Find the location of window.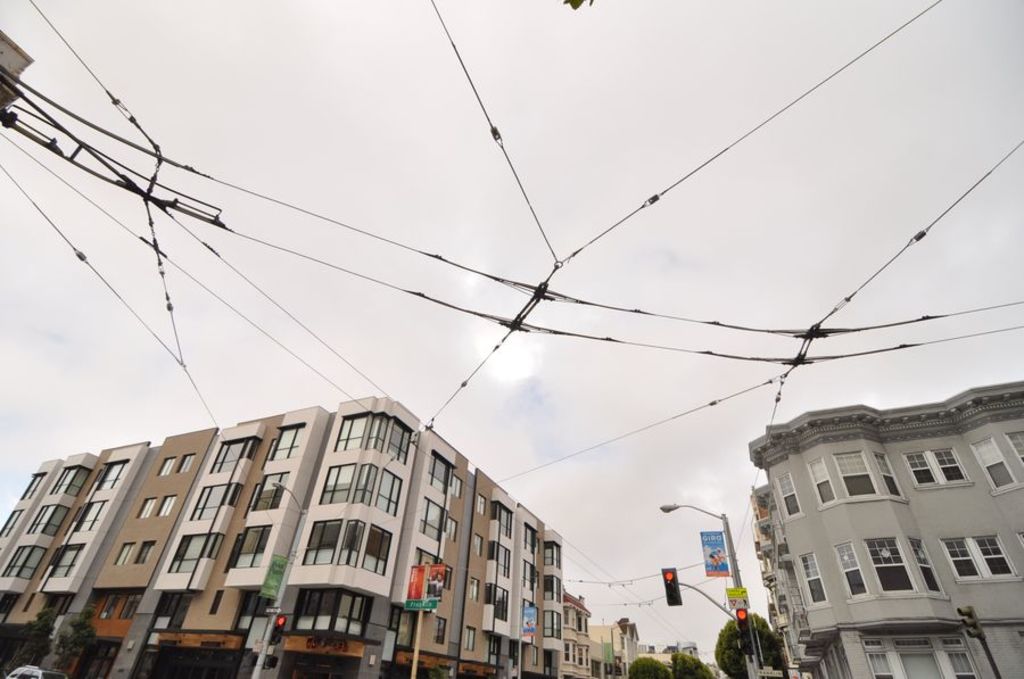
Location: box(28, 503, 65, 533).
